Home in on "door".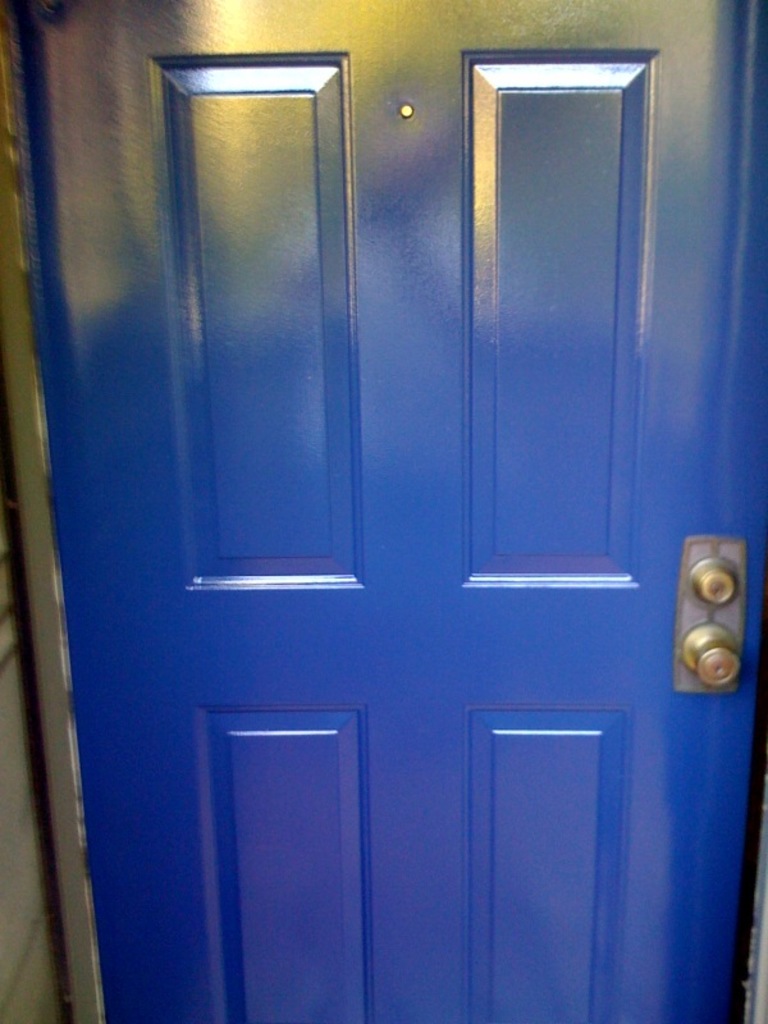
Homed in at region(19, 0, 742, 1023).
